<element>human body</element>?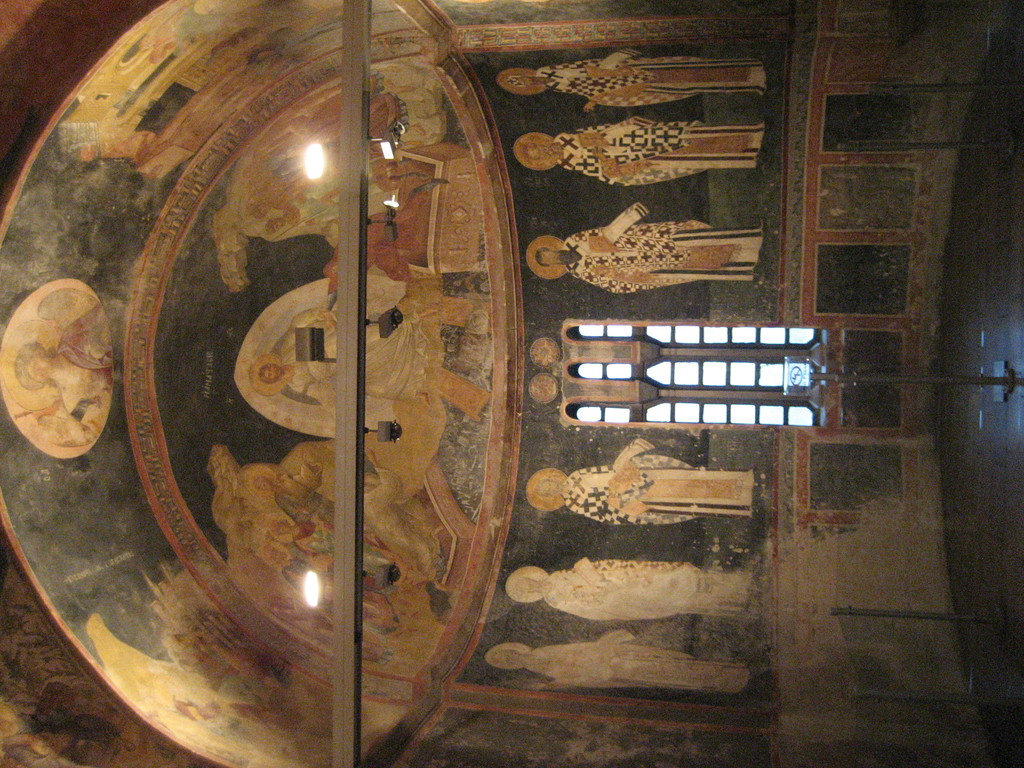
{"x1": 330, "y1": 179, "x2": 451, "y2": 303}
